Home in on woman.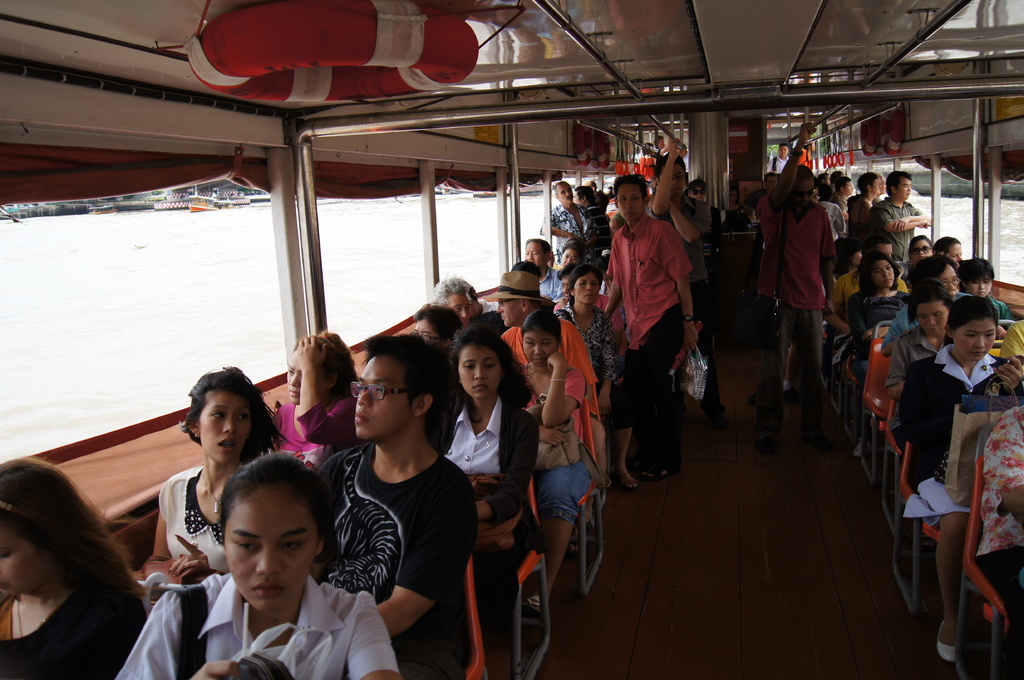
Homed in at crop(895, 294, 1023, 663).
